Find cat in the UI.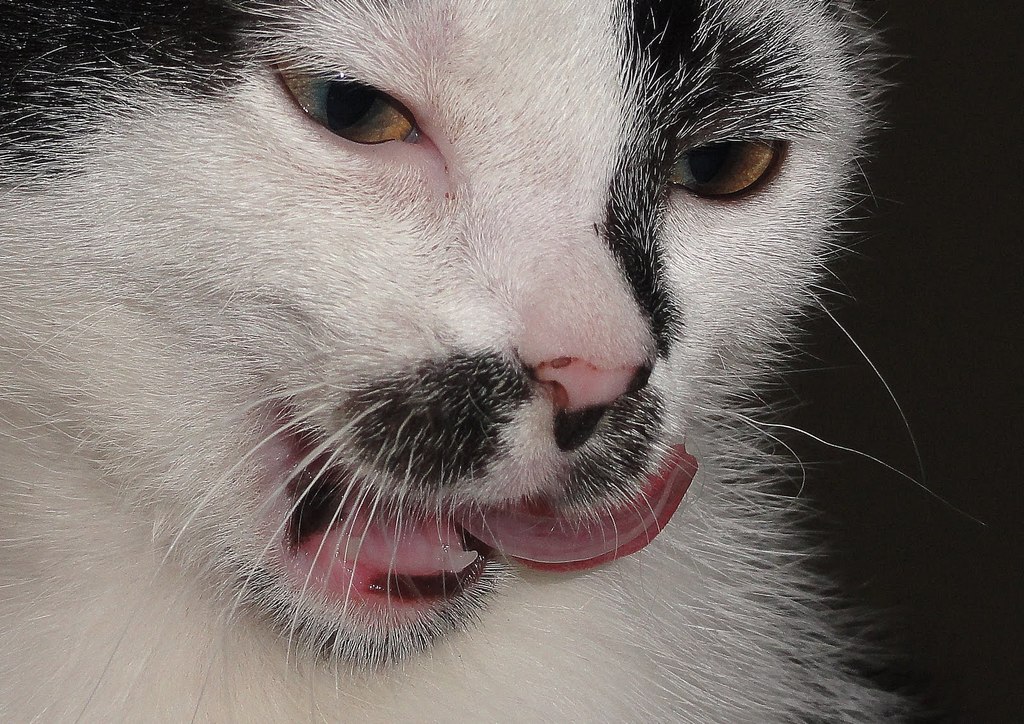
UI element at [0,0,1008,723].
